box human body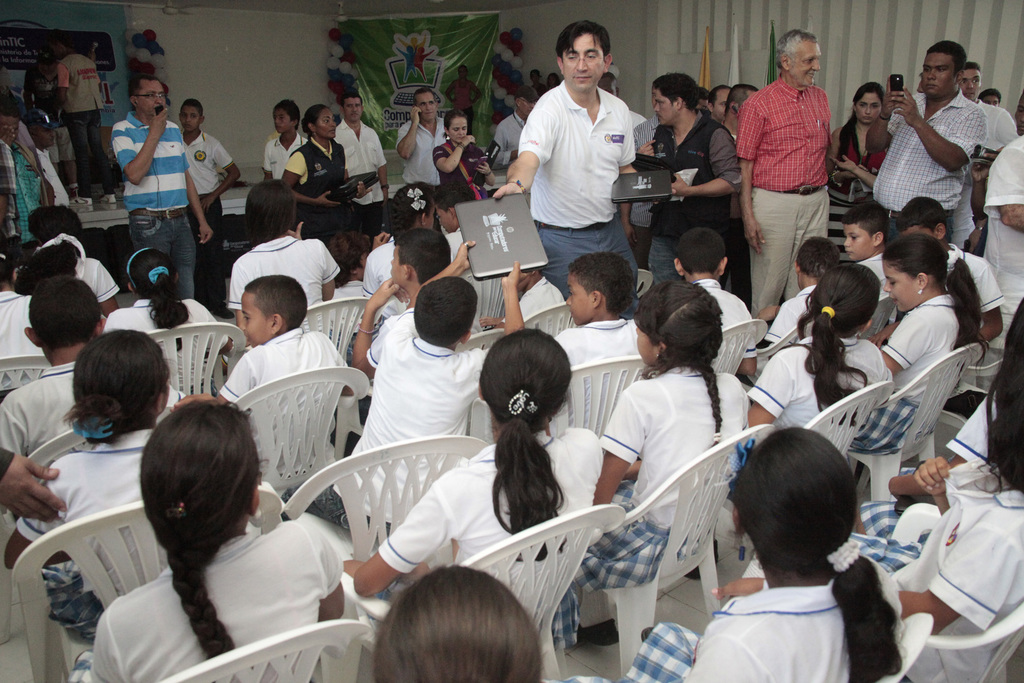
locate(0, 235, 45, 356)
